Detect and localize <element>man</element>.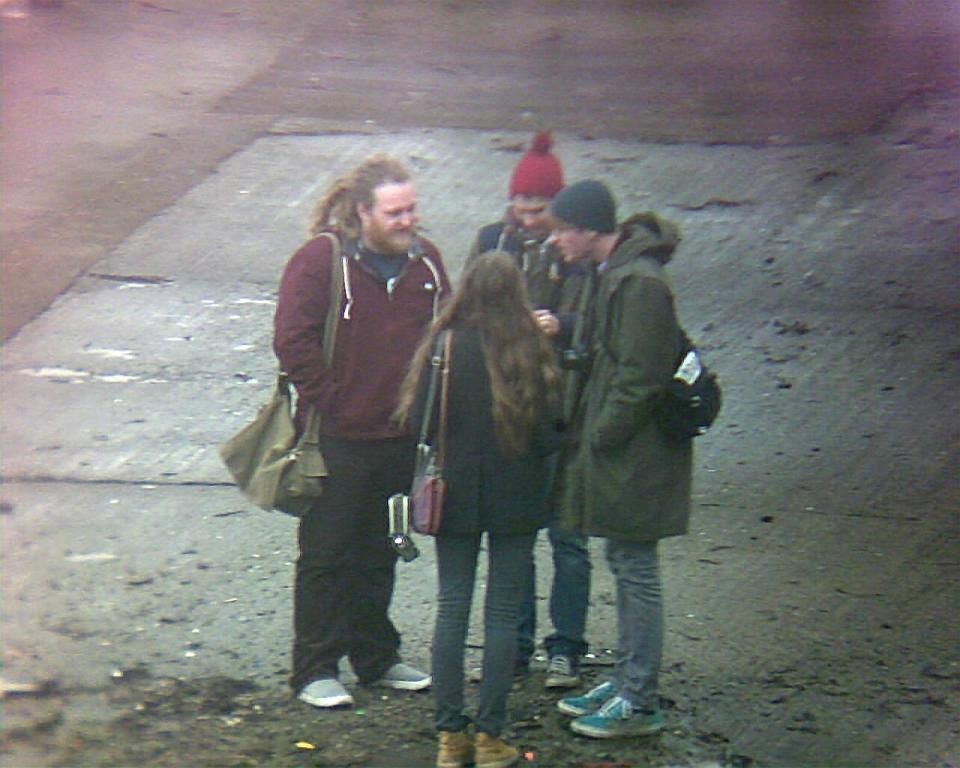
Localized at 446,127,607,693.
